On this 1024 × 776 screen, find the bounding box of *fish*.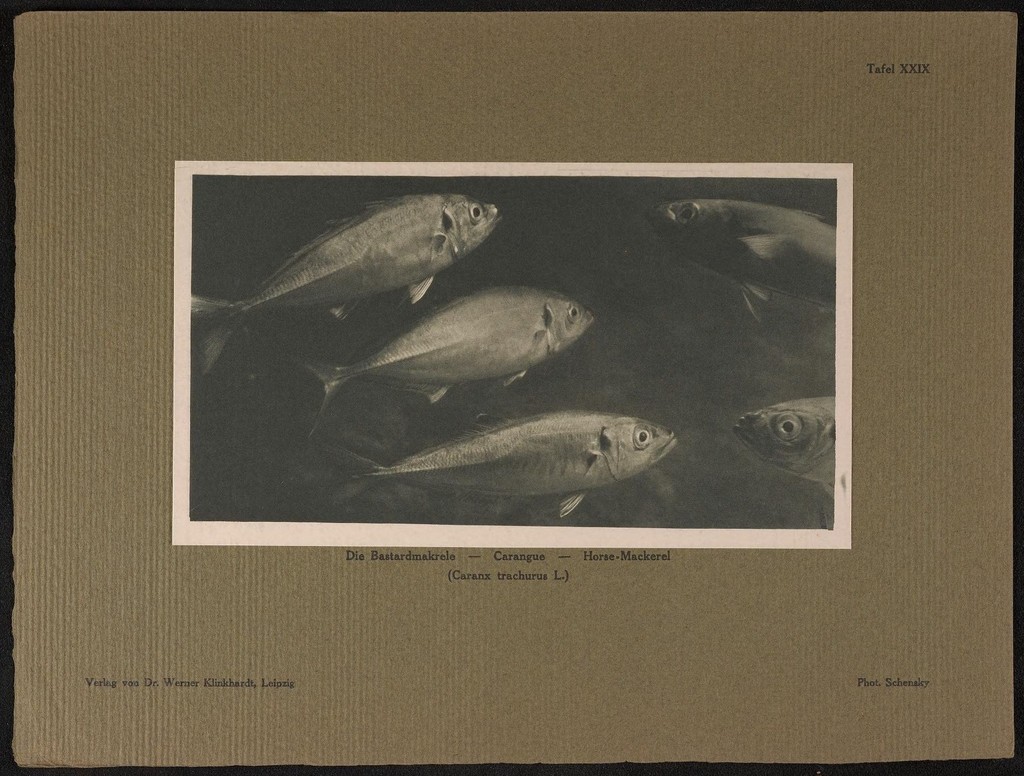
Bounding box: [x1=739, y1=393, x2=840, y2=494].
